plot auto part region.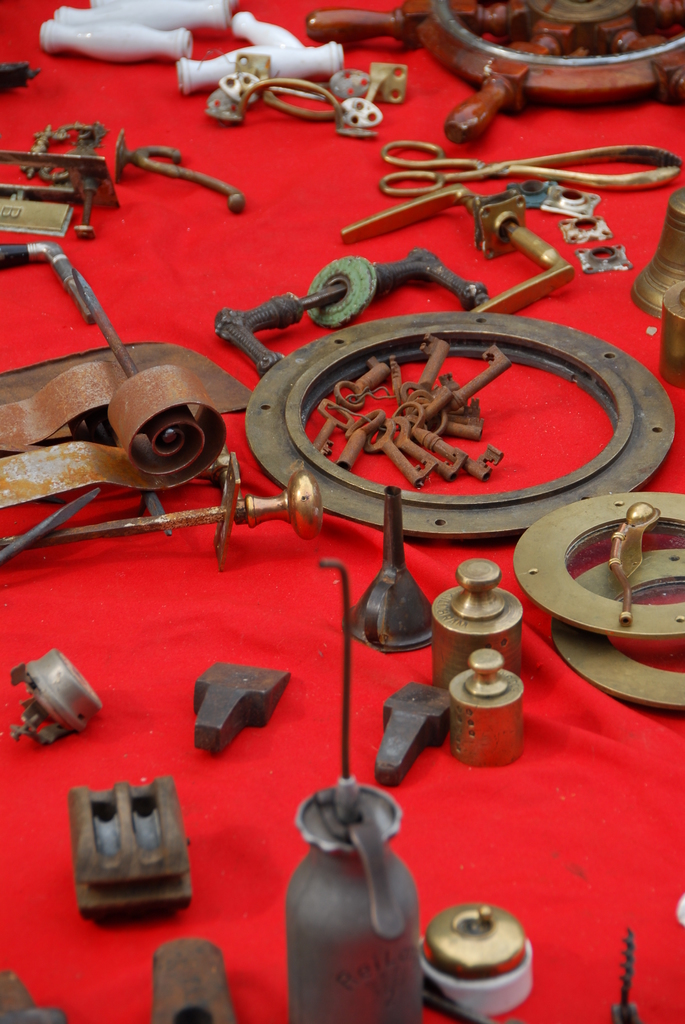
Plotted at locate(419, 898, 548, 1022).
